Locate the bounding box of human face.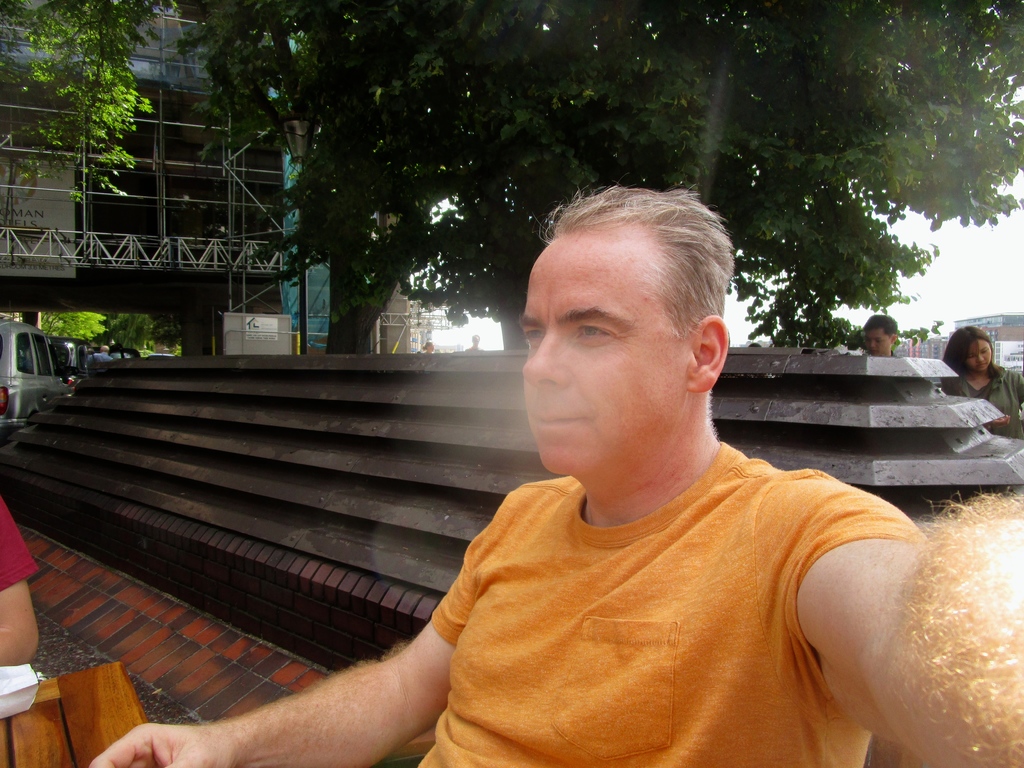
Bounding box: bbox=[970, 340, 993, 368].
